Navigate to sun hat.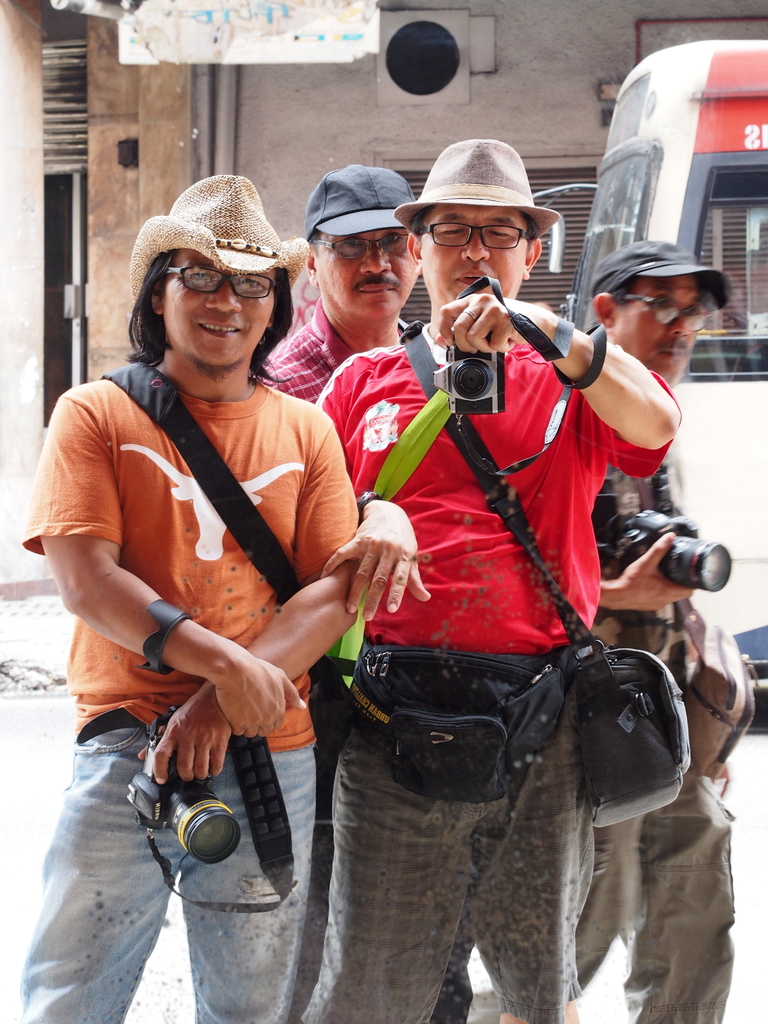
Navigation target: locate(300, 162, 417, 234).
